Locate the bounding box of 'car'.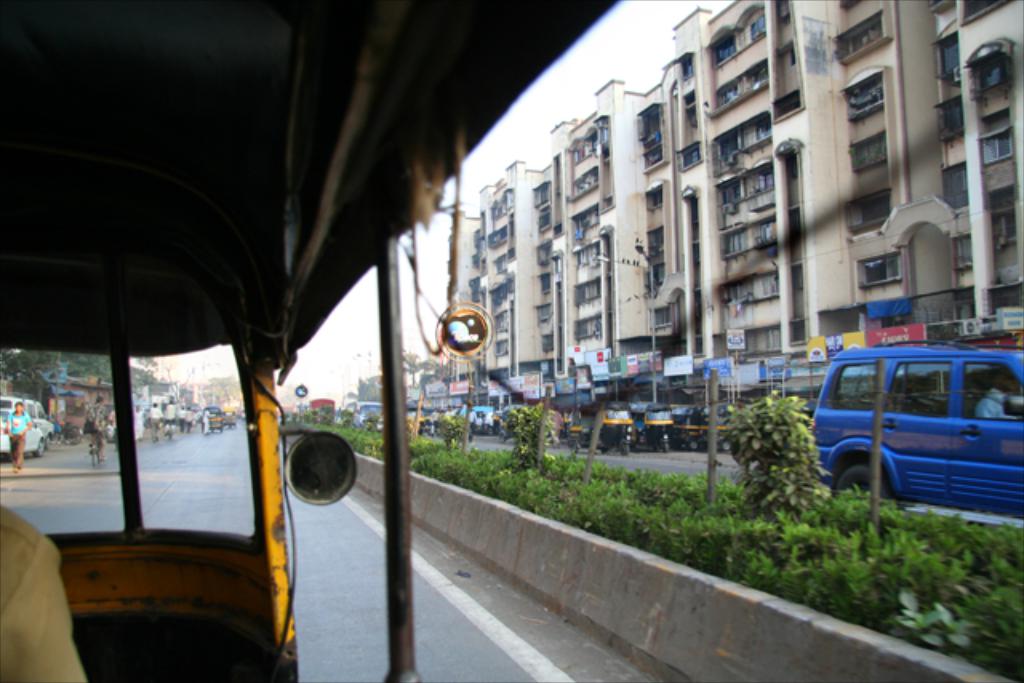
Bounding box: crop(808, 339, 1022, 526).
